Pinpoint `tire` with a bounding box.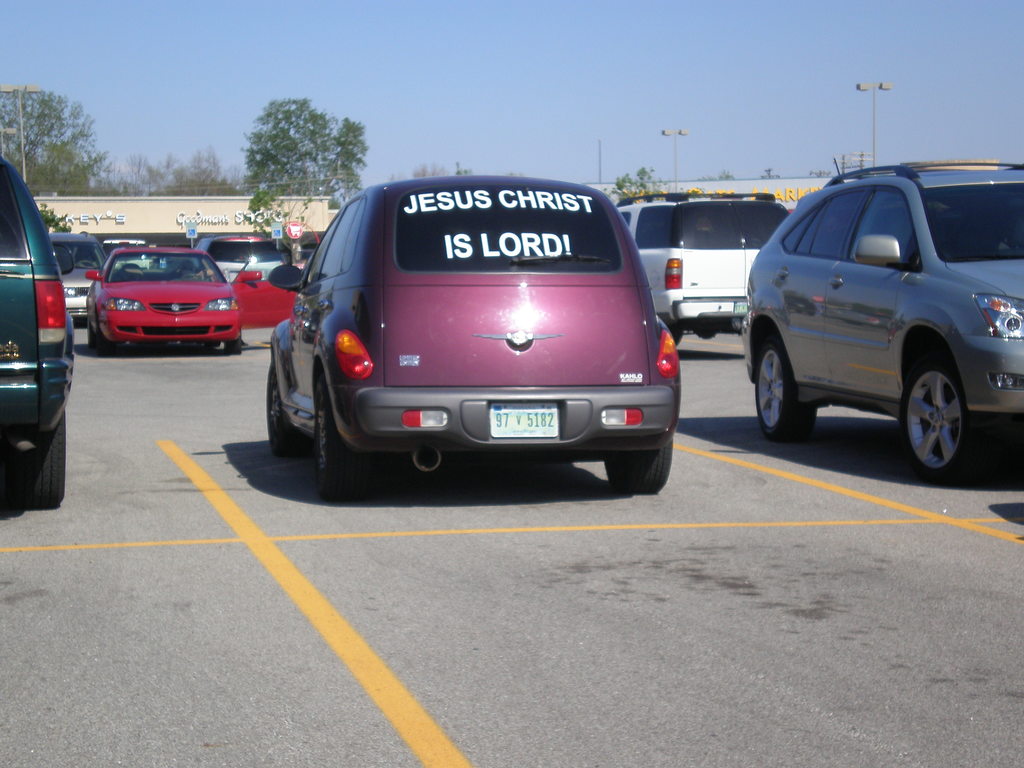
bbox=[604, 443, 671, 490].
